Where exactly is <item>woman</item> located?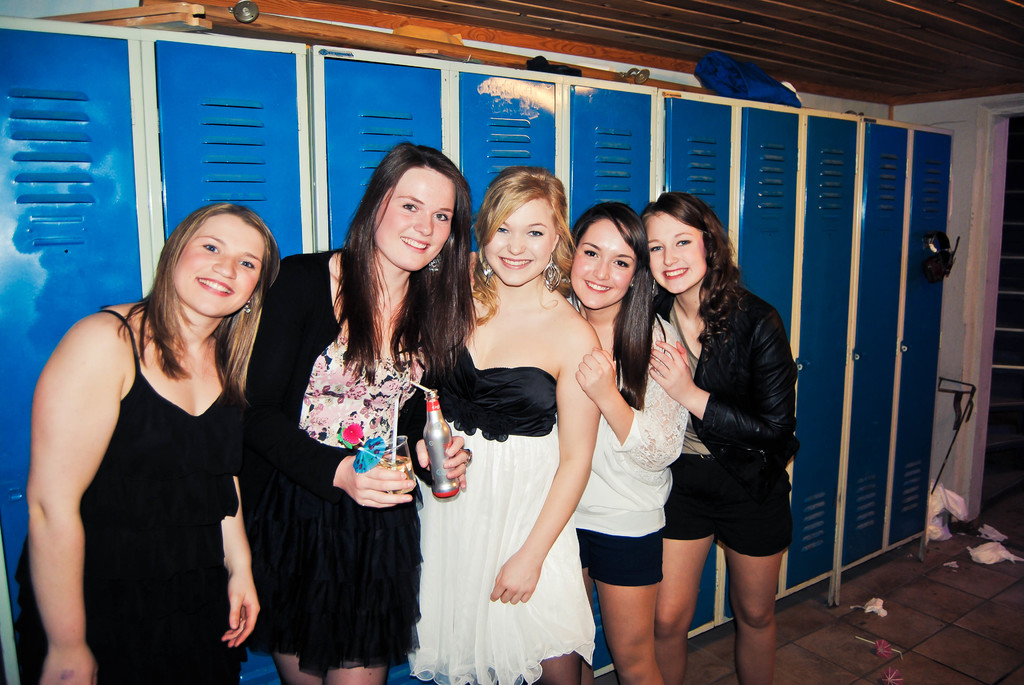
Its bounding box is region(636, 186, 796, 684).
